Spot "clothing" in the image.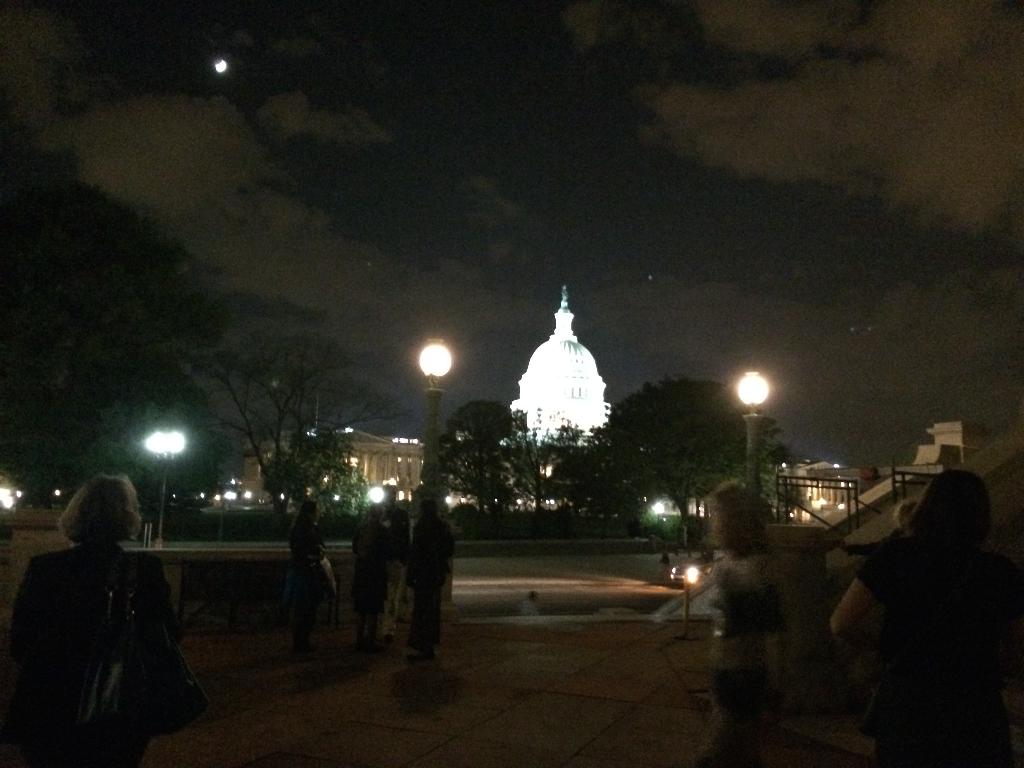
"clothing" found at (left=709, top=556, right=787, bottom=767).
